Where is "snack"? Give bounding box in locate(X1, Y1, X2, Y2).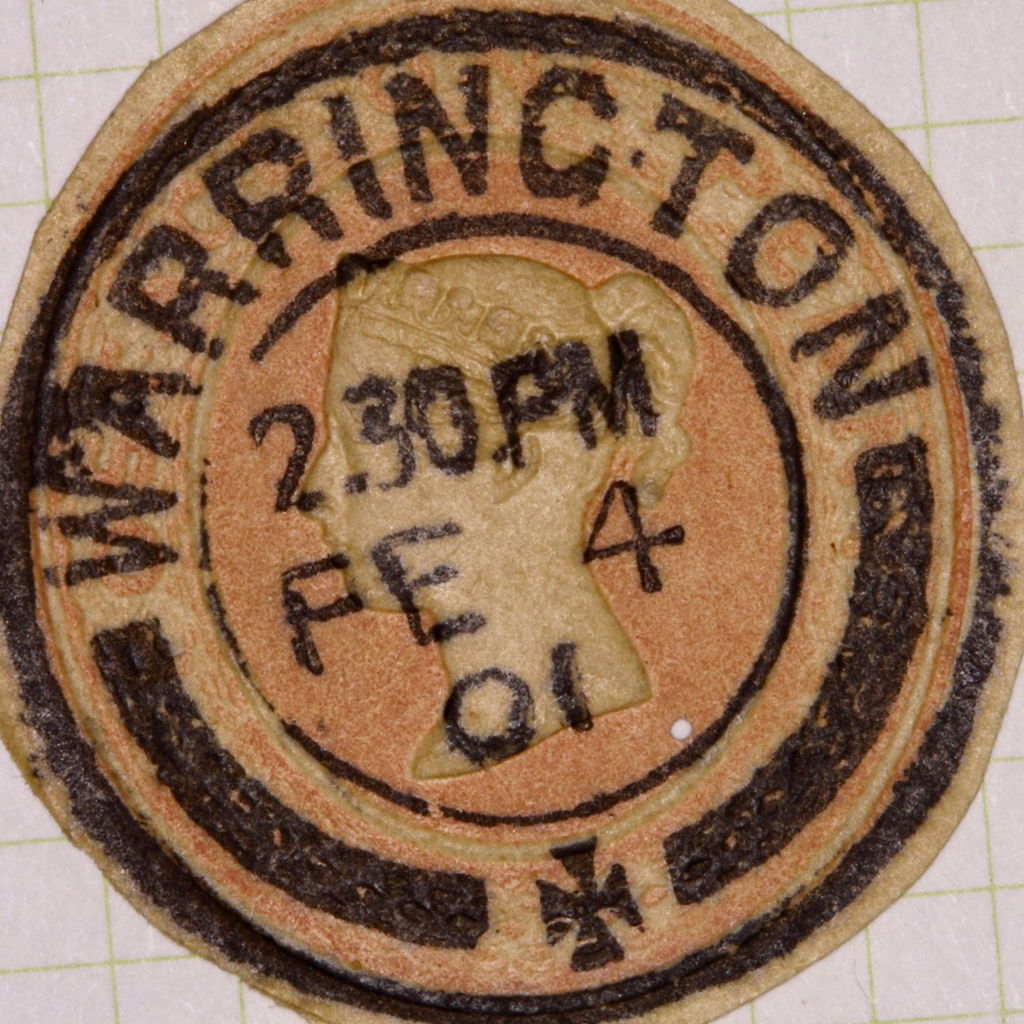
locate(0, 0, 1023, 1023).
